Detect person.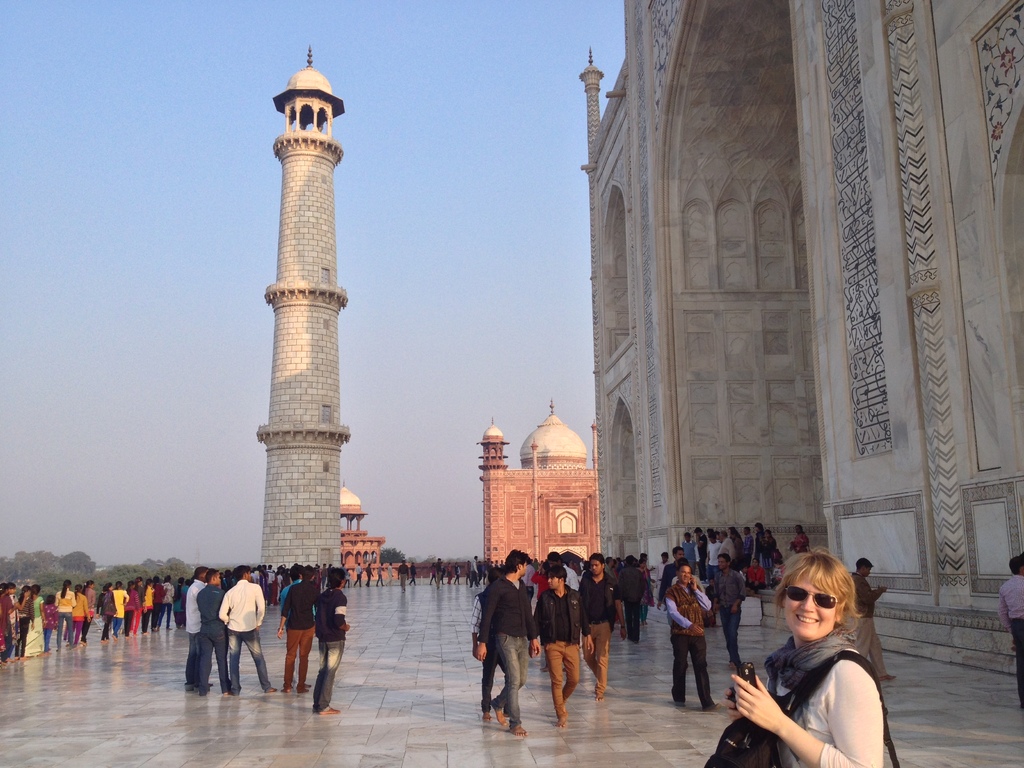
Detected at rect(13, 578, 38, 653).
